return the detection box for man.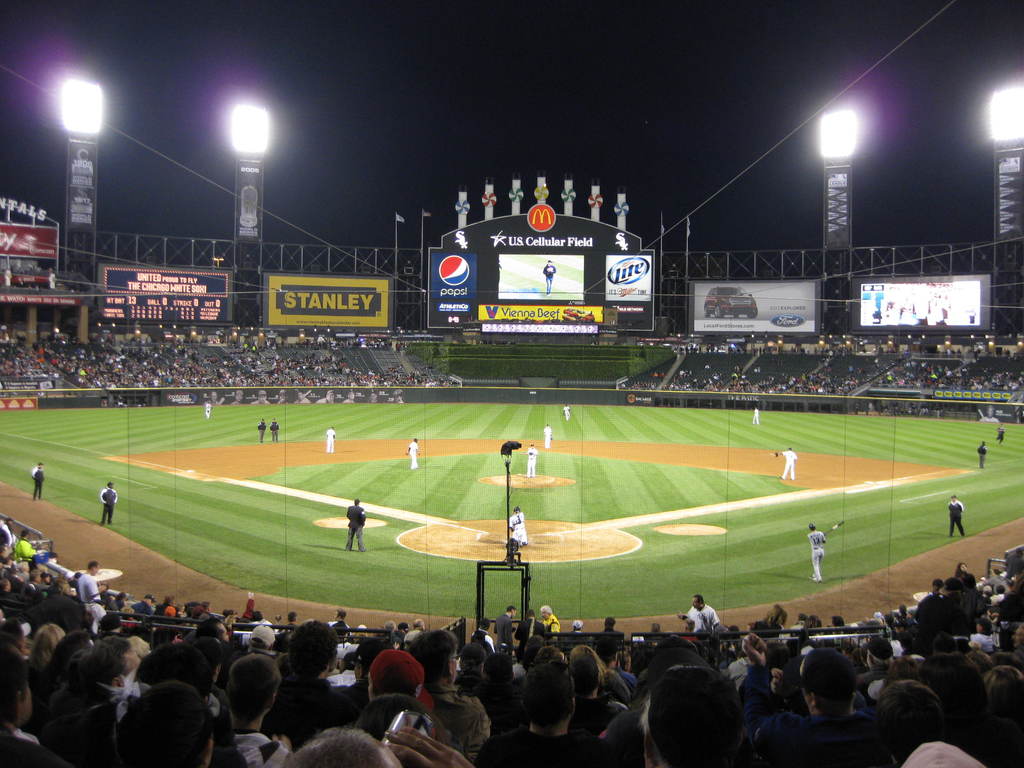
<region>748, 403, 760, 427</region>.
